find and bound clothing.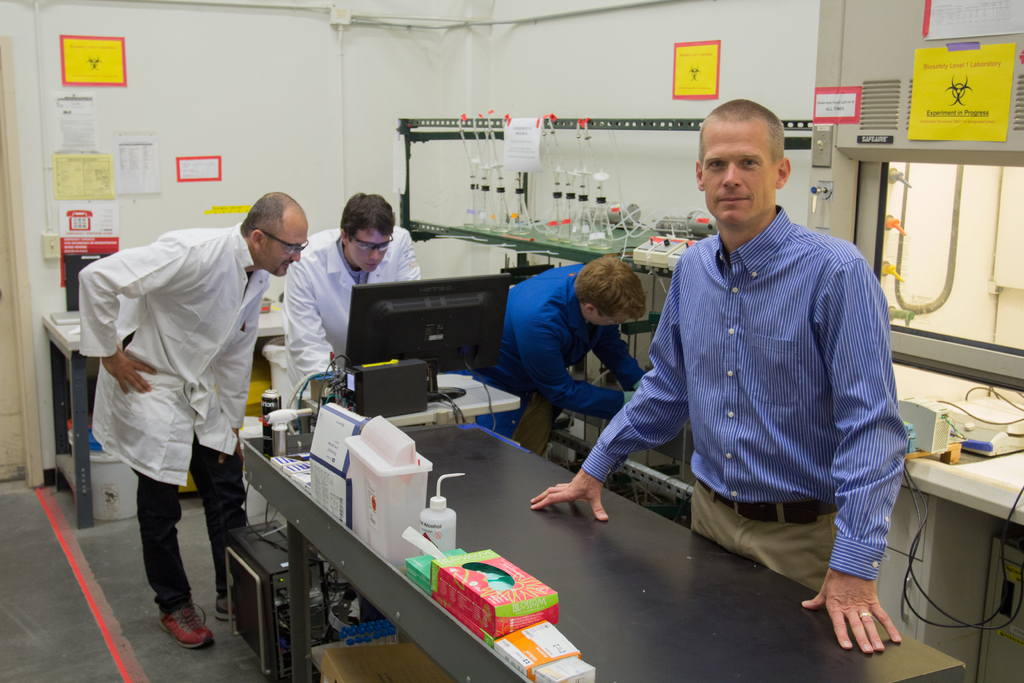
Bound: pyautogui.locateOnScreen(463, 265, 642, 454).
